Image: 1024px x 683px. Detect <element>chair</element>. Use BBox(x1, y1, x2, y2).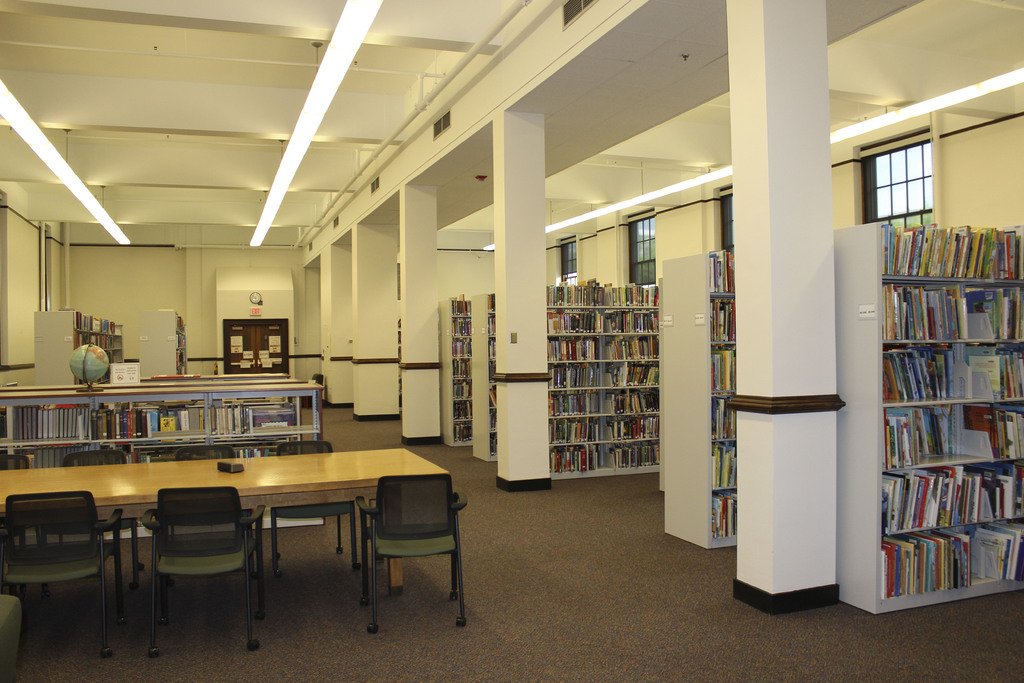
BBox(172, 439, 241, 547).
